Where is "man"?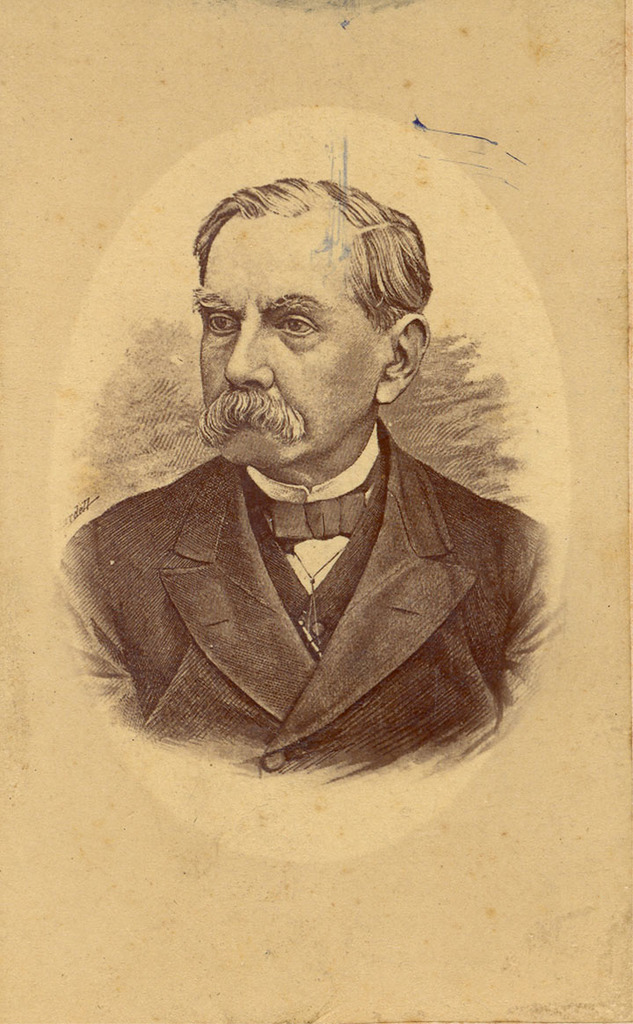
(left=50, top=174, right=552, bottom=790).
